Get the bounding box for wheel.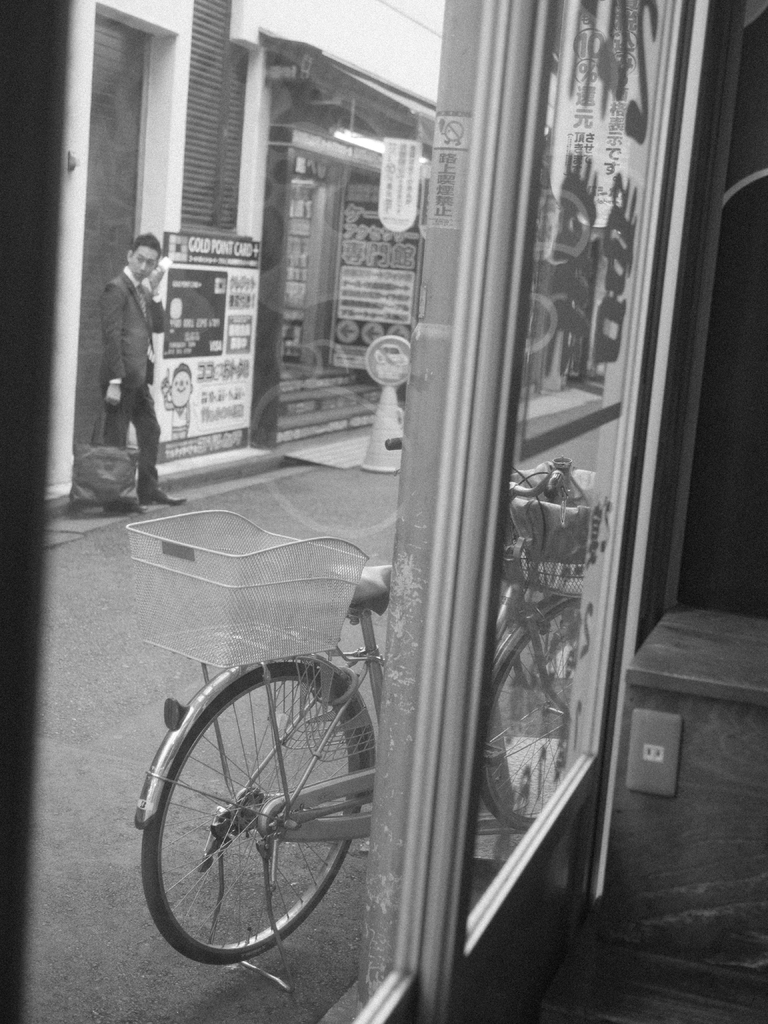
bbox(479, 588, 578, 830).
